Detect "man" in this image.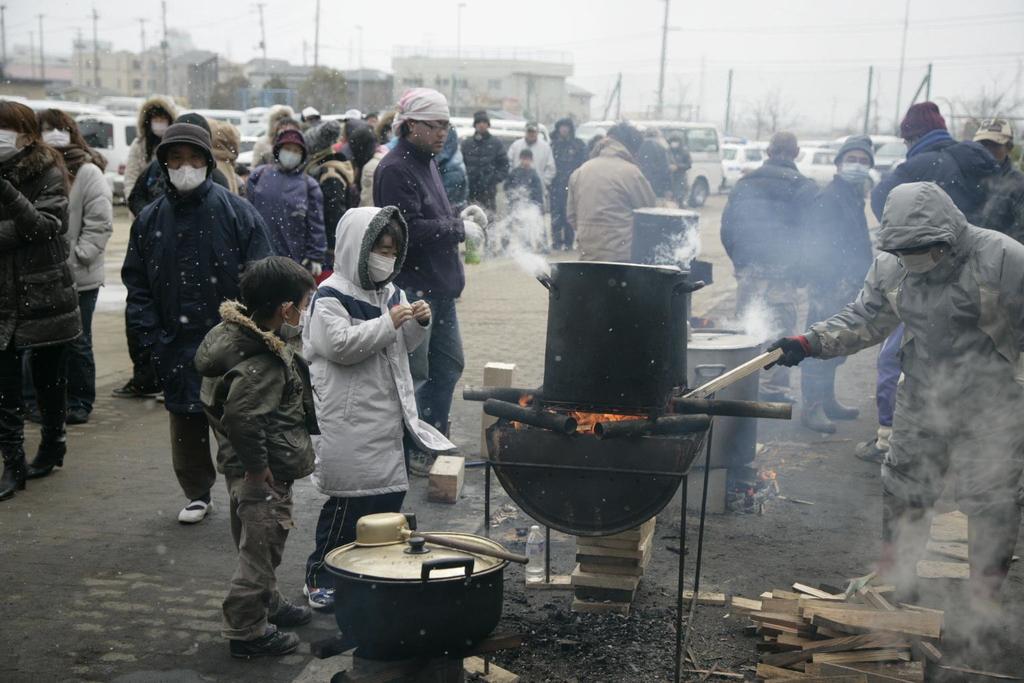
Detection: x1=367, y1=87, x2=492, y2=481.
